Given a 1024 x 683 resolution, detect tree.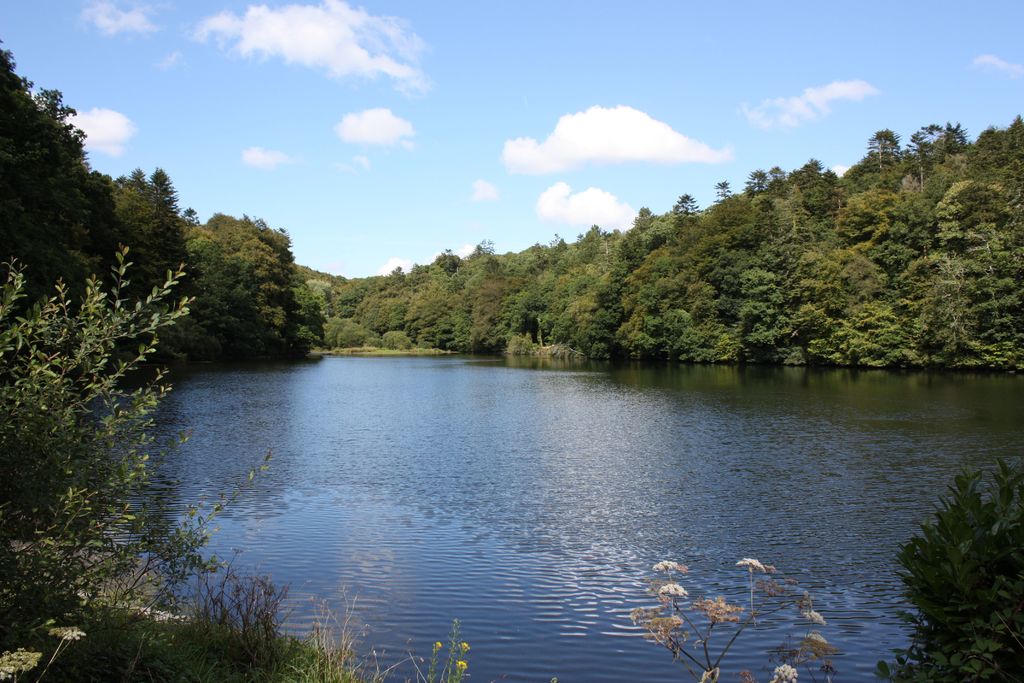
rect(115, 160, 180, 305).
